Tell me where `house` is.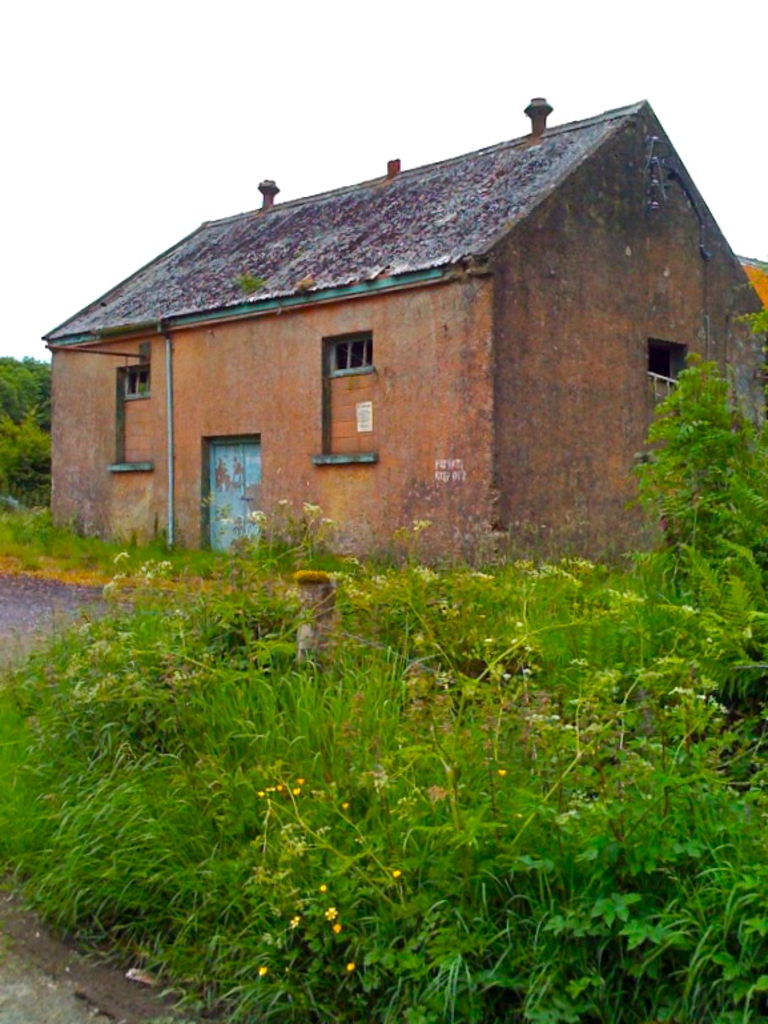
`house` is at left=37, top=91, right=767, bottom=571.
